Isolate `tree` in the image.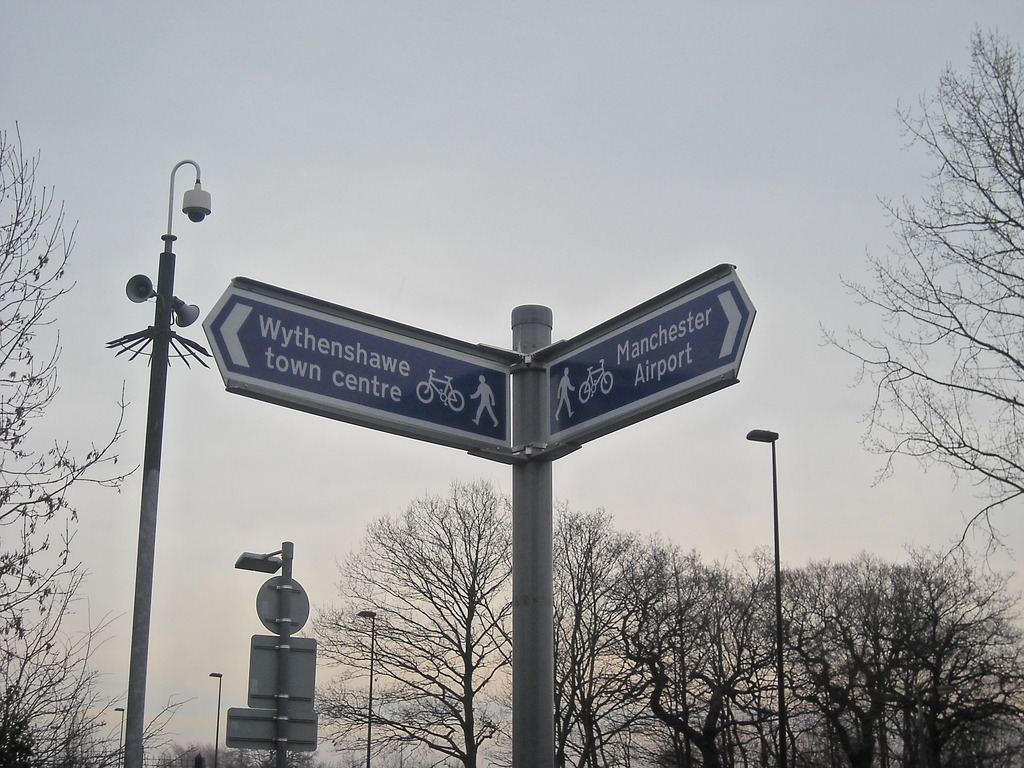
Isolated region: {"left": 551, "top": 499, "right": 730, "bottom": 767}.
